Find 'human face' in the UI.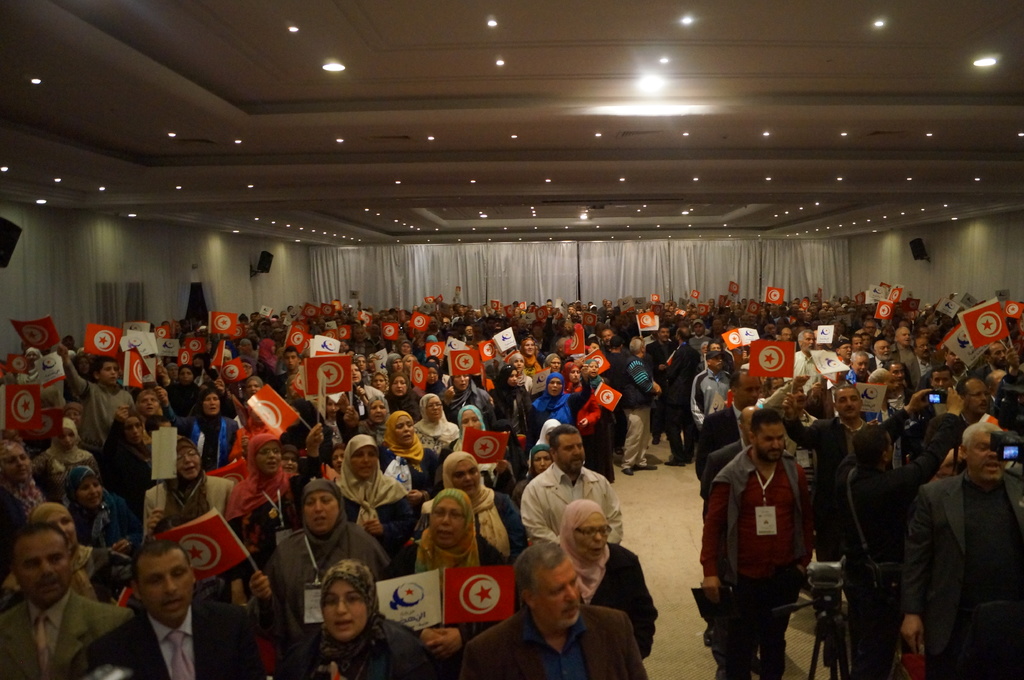
UI element at (x1=51, y1=425, x2=79, y2=462).
